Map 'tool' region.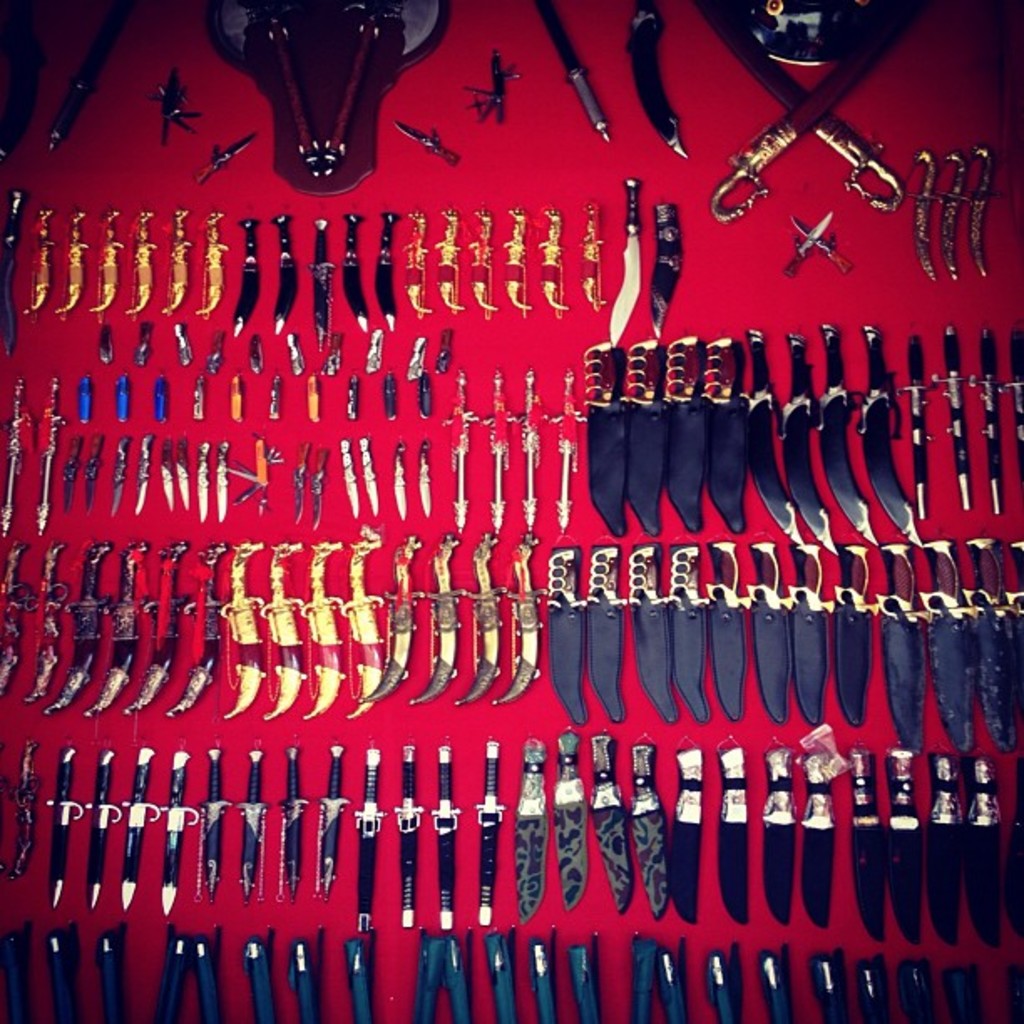
Mapped to (42, 0, 139, 142).
